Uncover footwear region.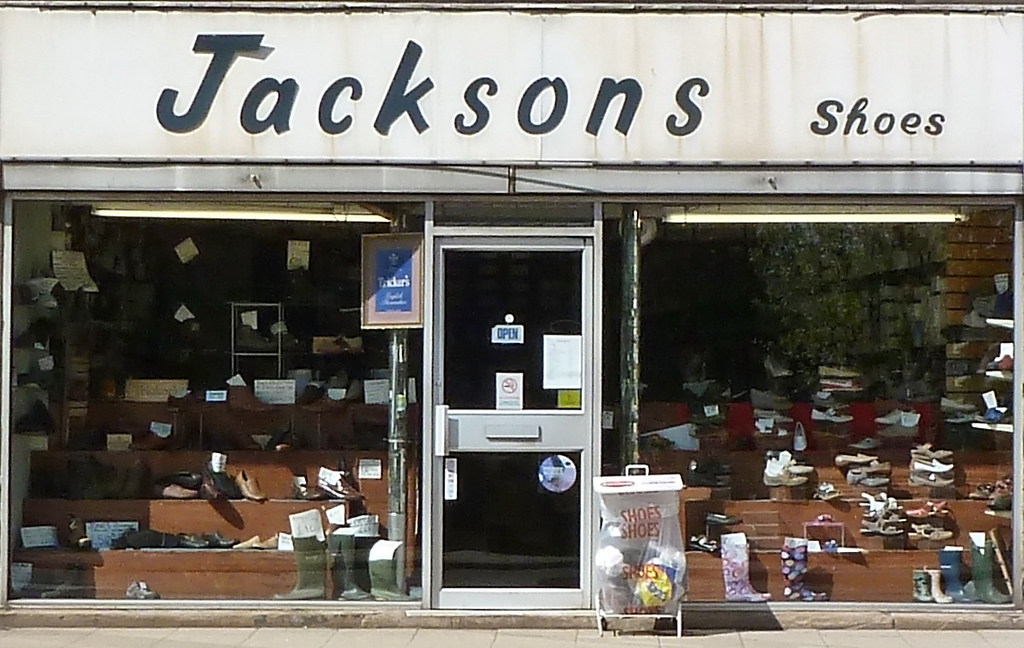
Uncovered: x1=234, y1=324, x2=273, y2=352.
